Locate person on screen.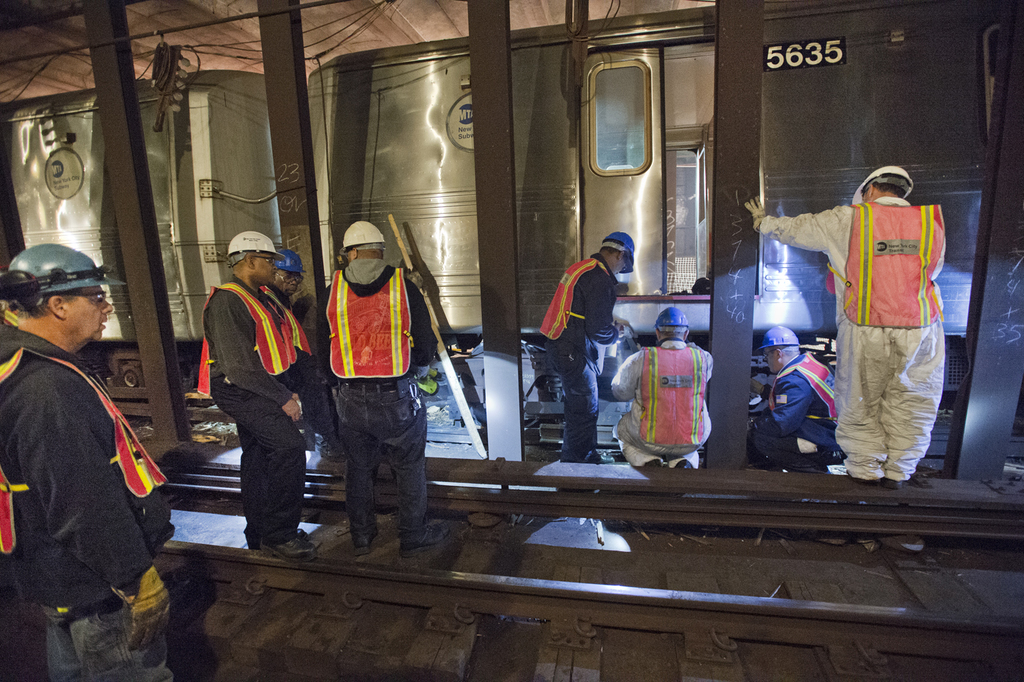
On screen at detection(317, 217, 459, 562).
